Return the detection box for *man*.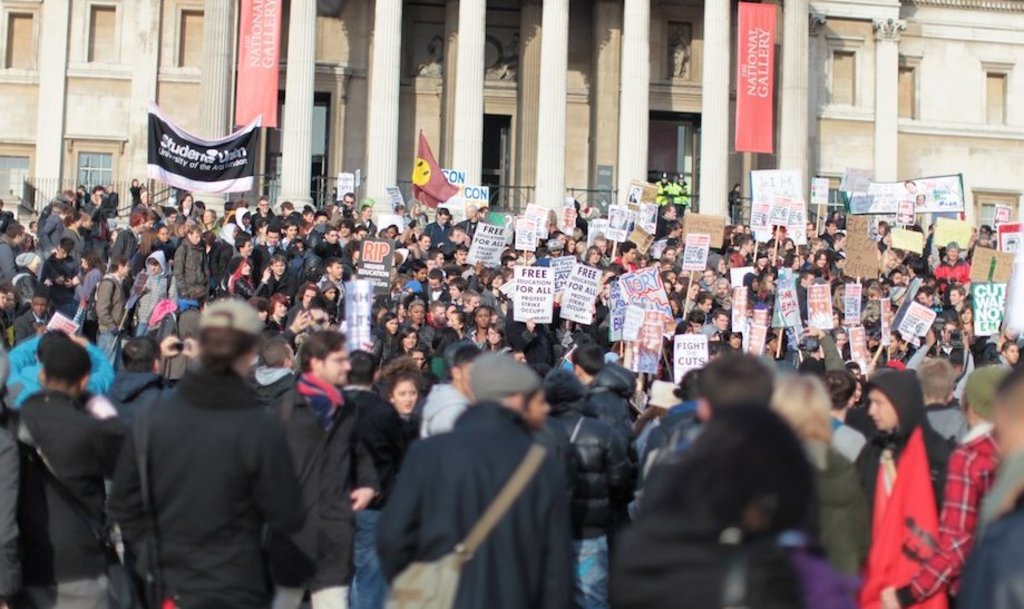
rect(12, 288, 67, 350).
